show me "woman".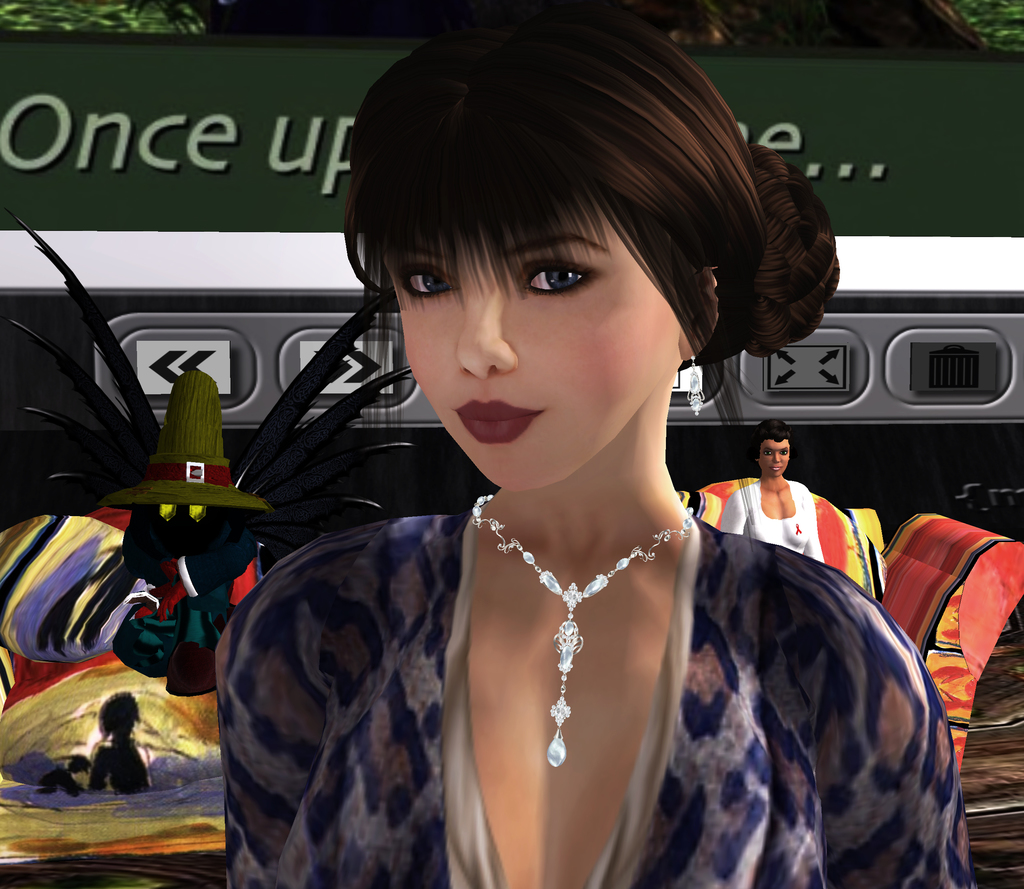
"woman" is here: [left=722, top=421, right=826, bottom=555].
